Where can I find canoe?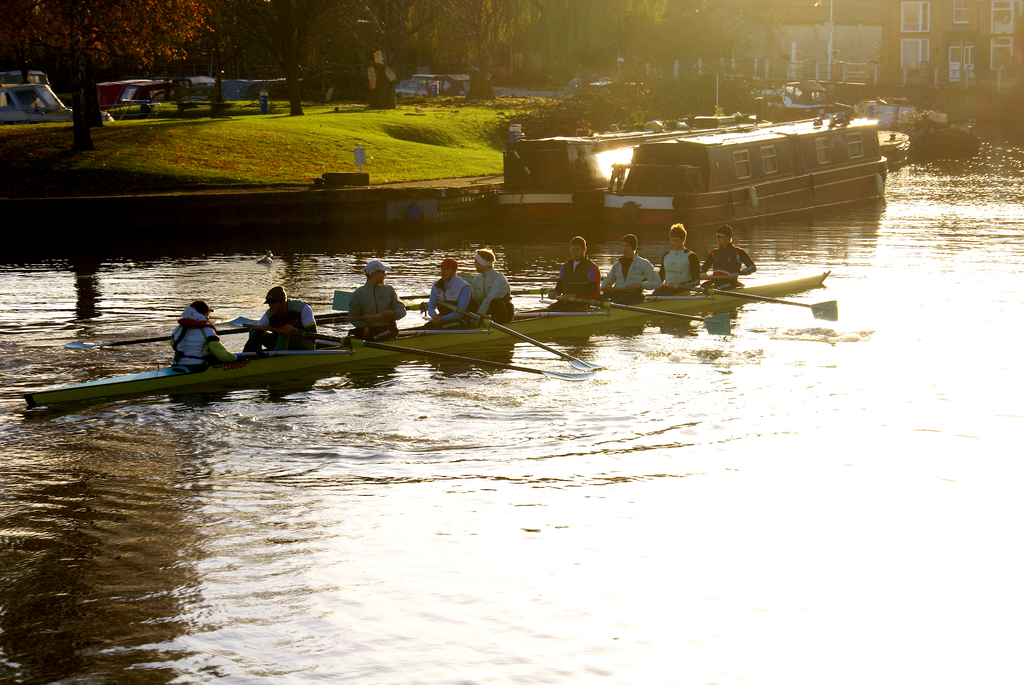
You can find it at Rect(26, 271, 832, 410).
